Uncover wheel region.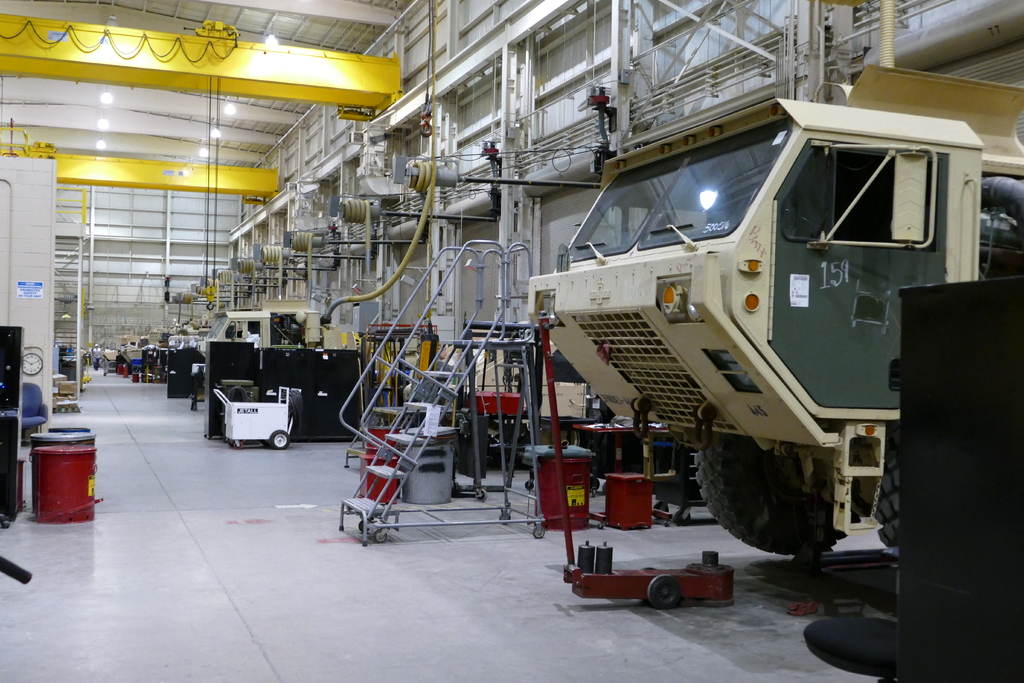
Uncovered: 268/430/291/451.
